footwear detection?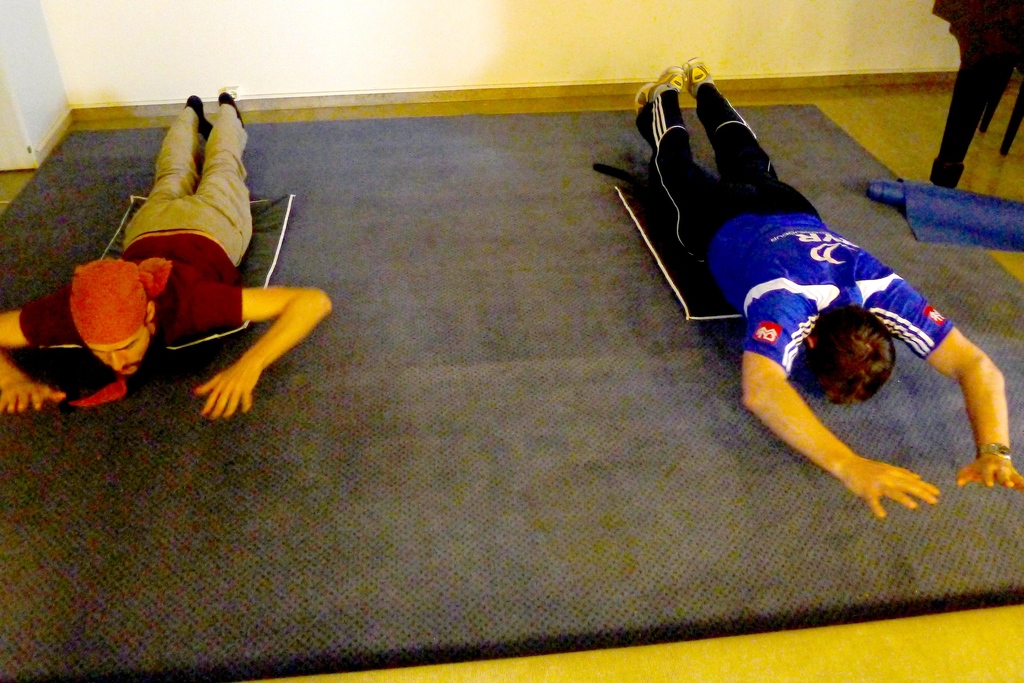
(left=682, top=58, right=717, bottom=106)
